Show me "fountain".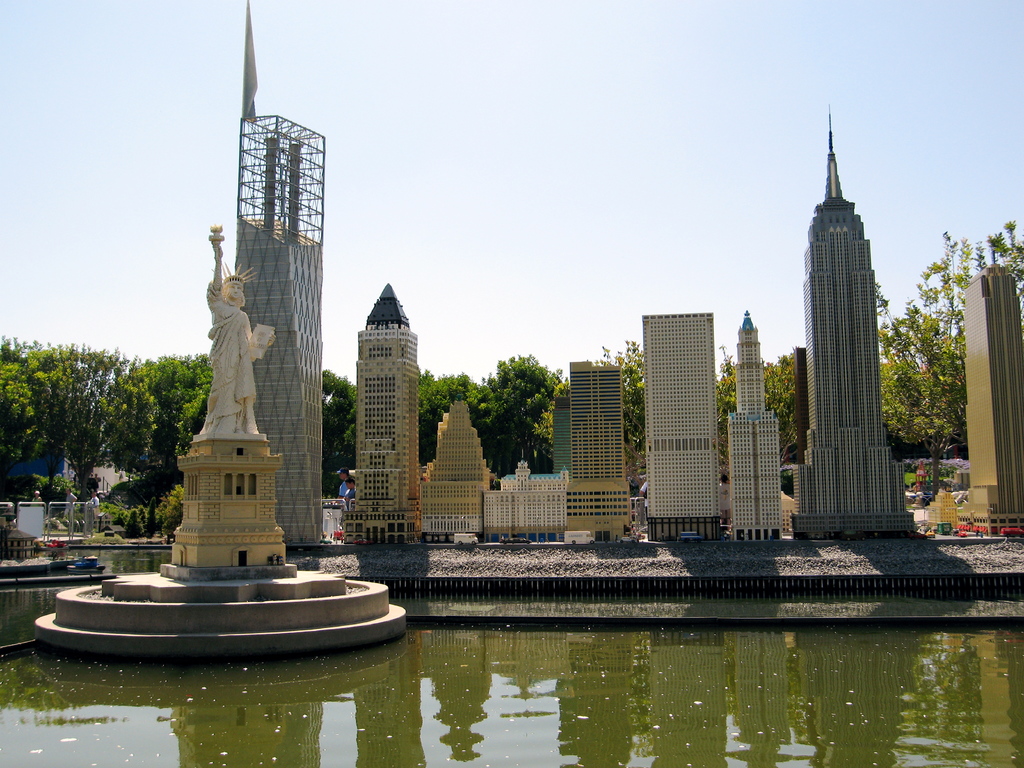
"fountain" is here: (x1=0, y1=228, x2=1023, y2=767).
